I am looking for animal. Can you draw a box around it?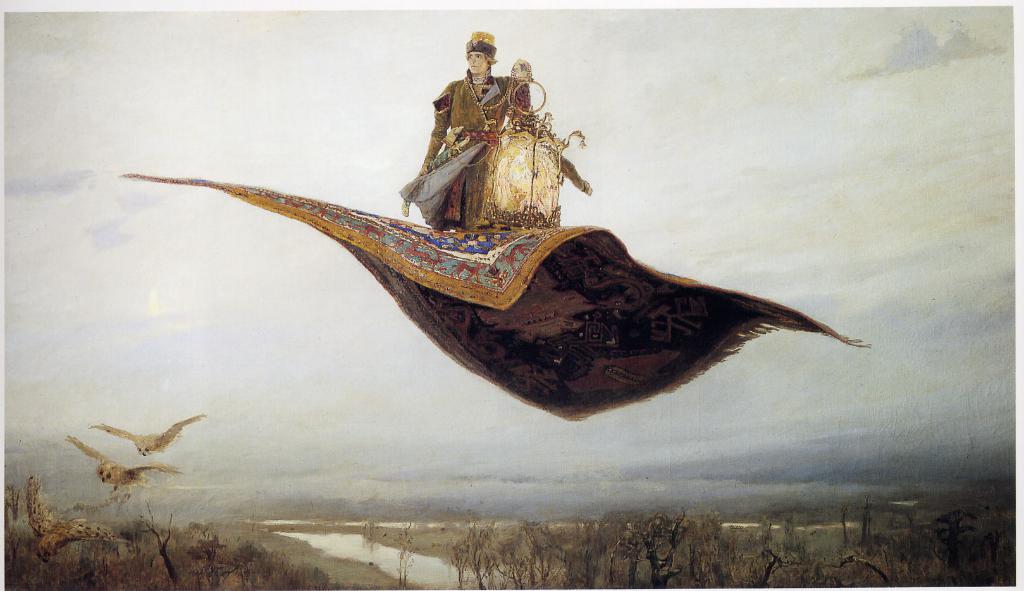
Sure, the bounding box is bbox=[63, 429, 182, 500].
